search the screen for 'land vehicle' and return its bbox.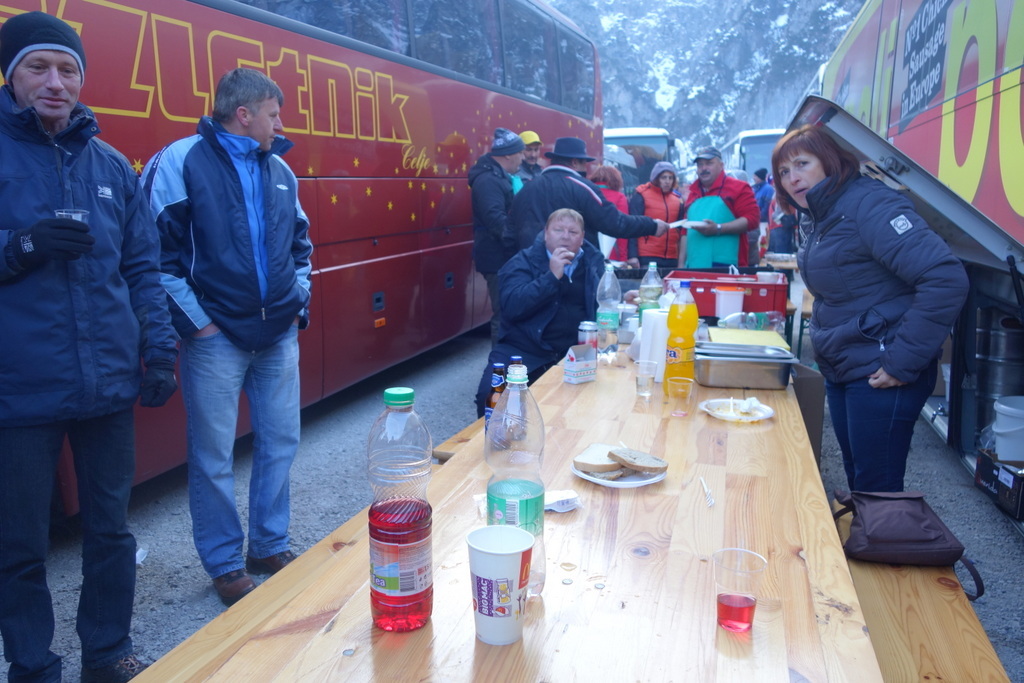
Found: (left=606, top=129, right=674, bottom=187).
